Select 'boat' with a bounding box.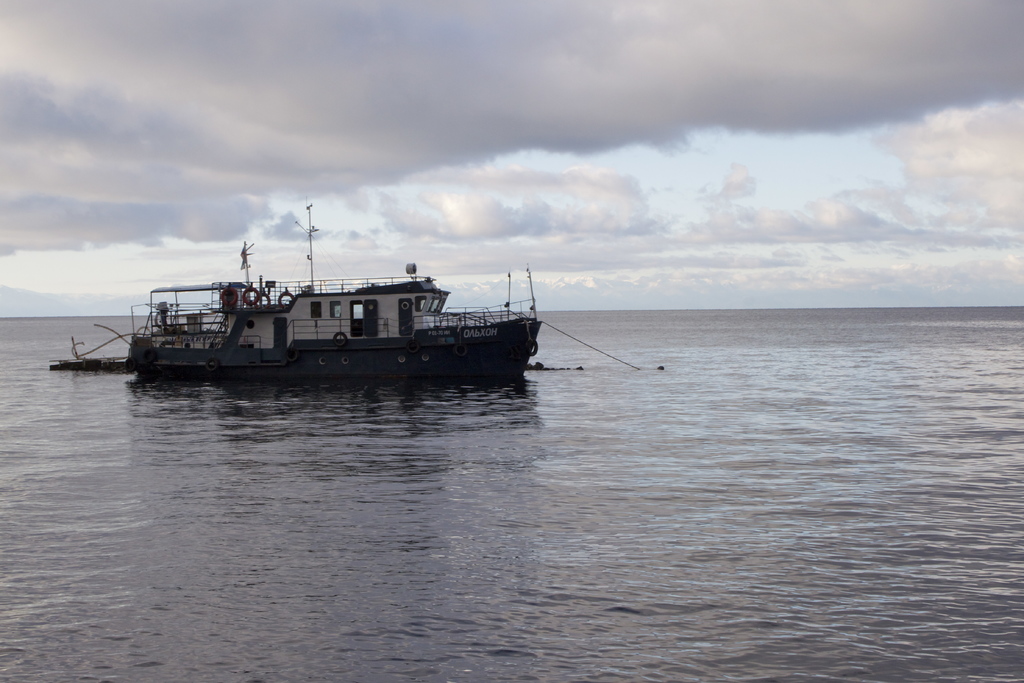
locate(124, 194, 545, 375).
